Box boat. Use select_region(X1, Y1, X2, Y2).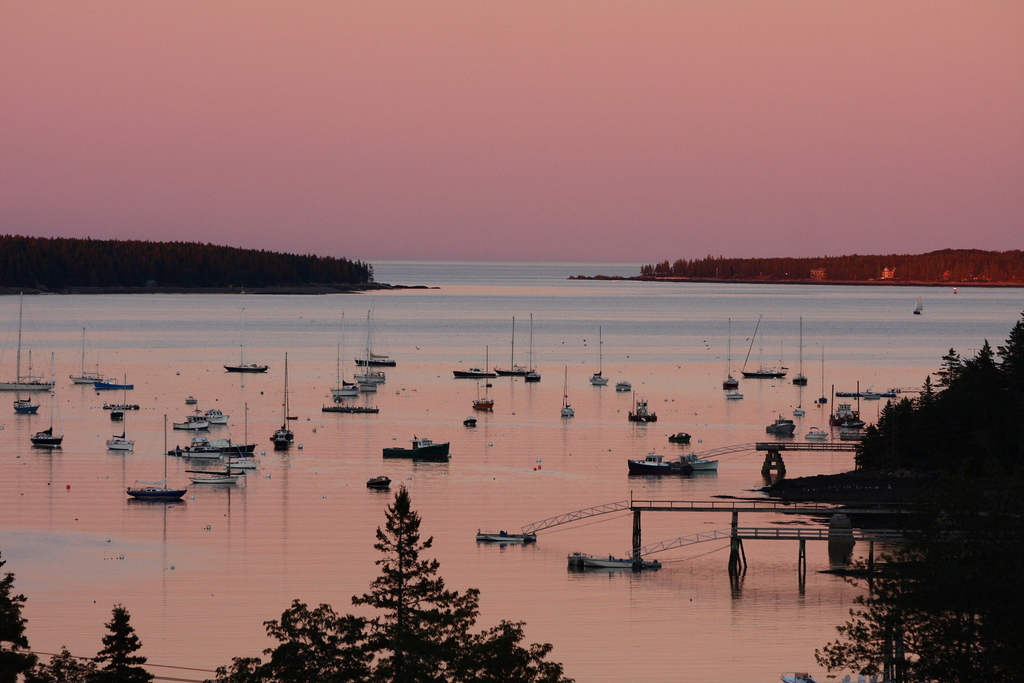
select_region(561, 369, 573, 419).
